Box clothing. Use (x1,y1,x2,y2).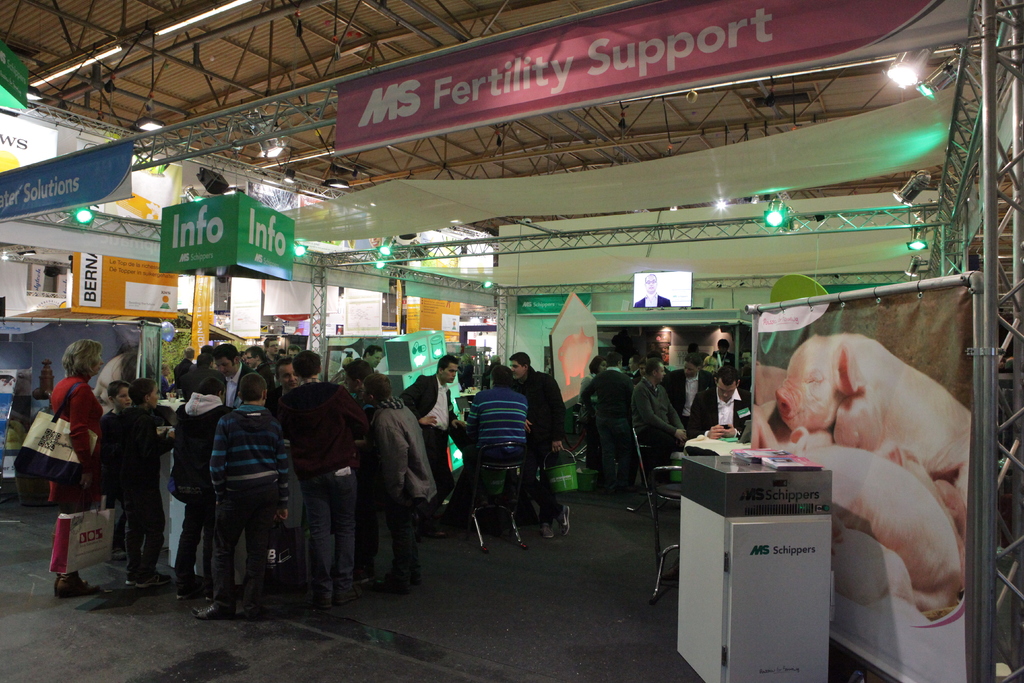
(416,372,467,488).
